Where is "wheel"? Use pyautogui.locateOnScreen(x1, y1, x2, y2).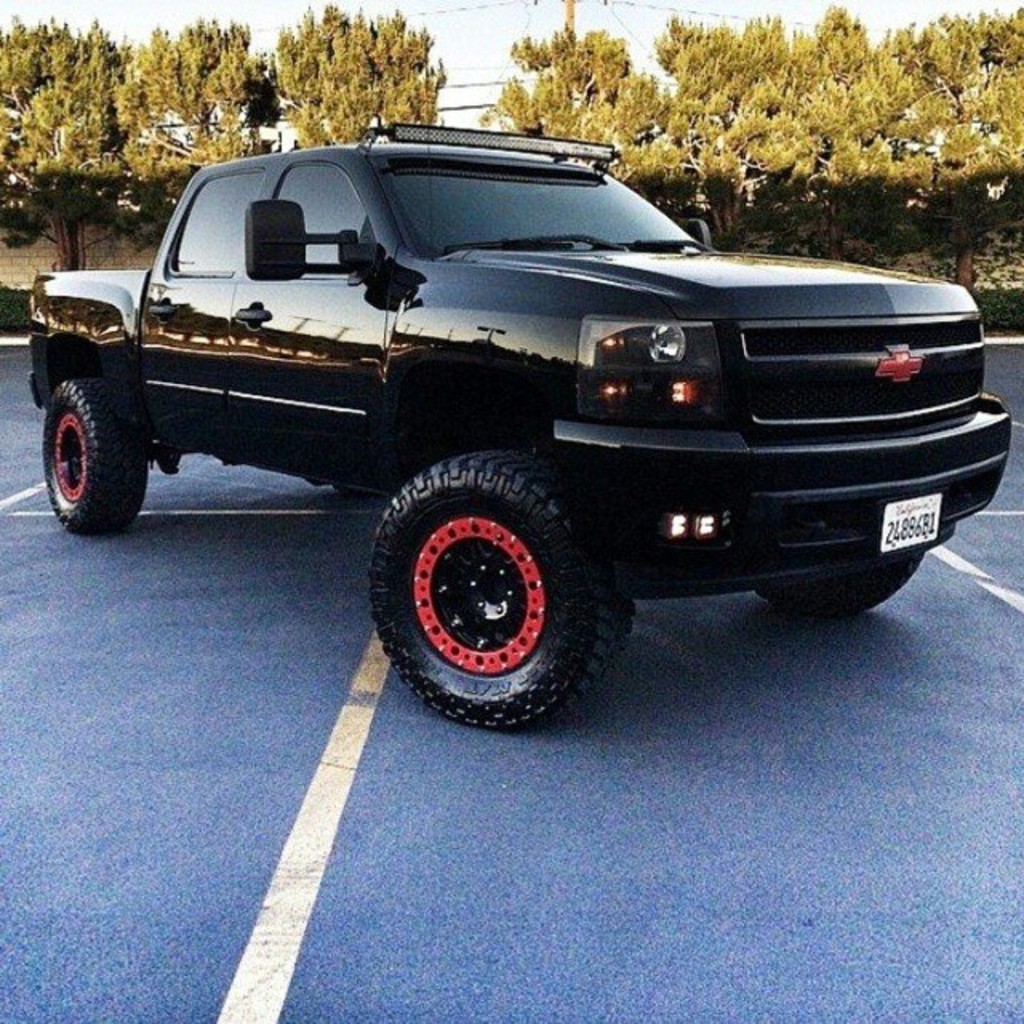
pyautogui.locateOnScreen(43, 366, 150, 536).
